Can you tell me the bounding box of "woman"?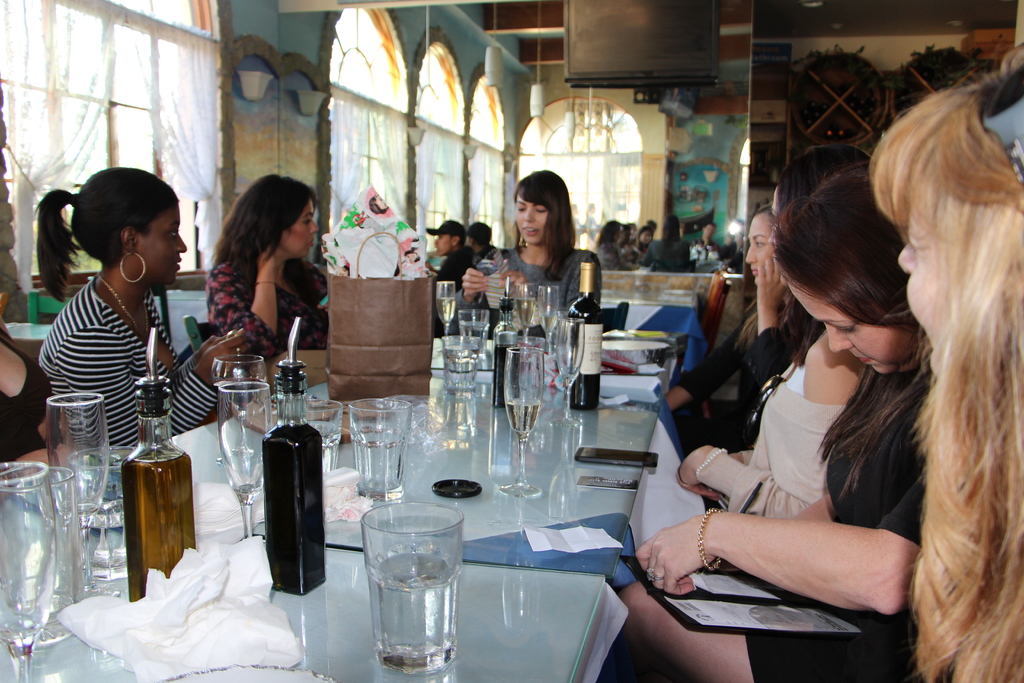
l=447, t=169, r=604, b=336.
